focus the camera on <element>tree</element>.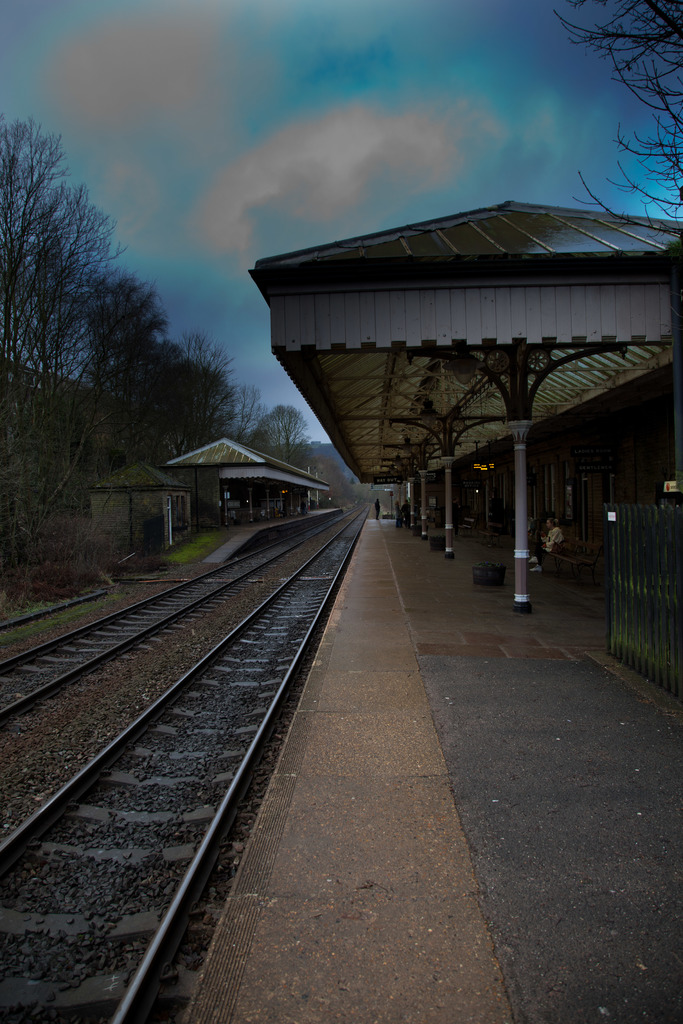
Focus region: 172:335:233:452.
